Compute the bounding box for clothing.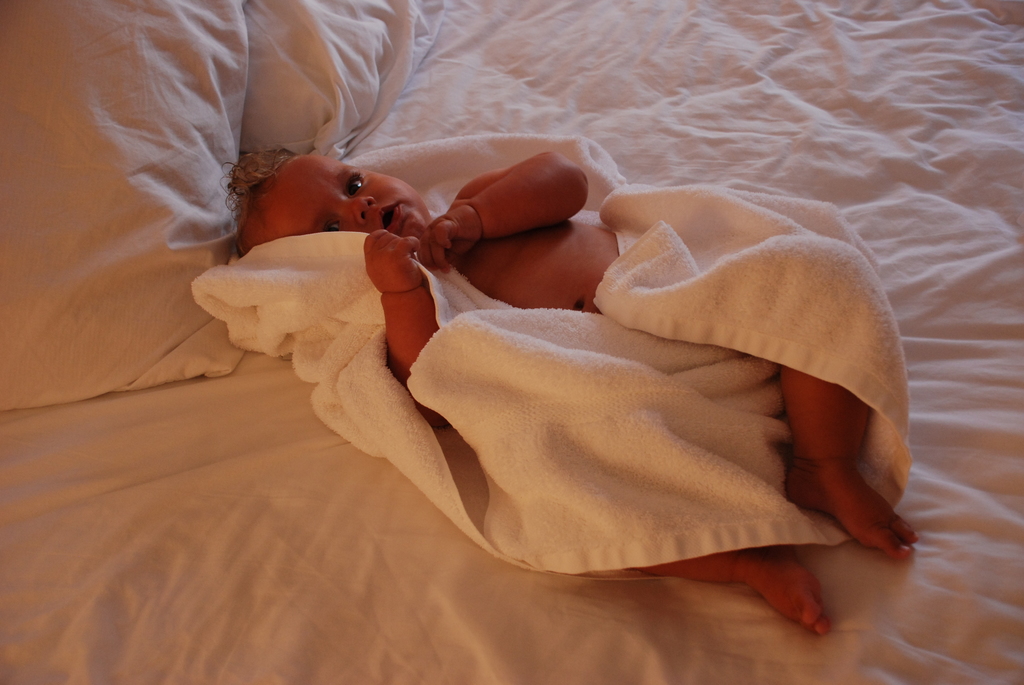
{"x1": 189, "y1": 238, "x2": 913, "y2": 573}.
